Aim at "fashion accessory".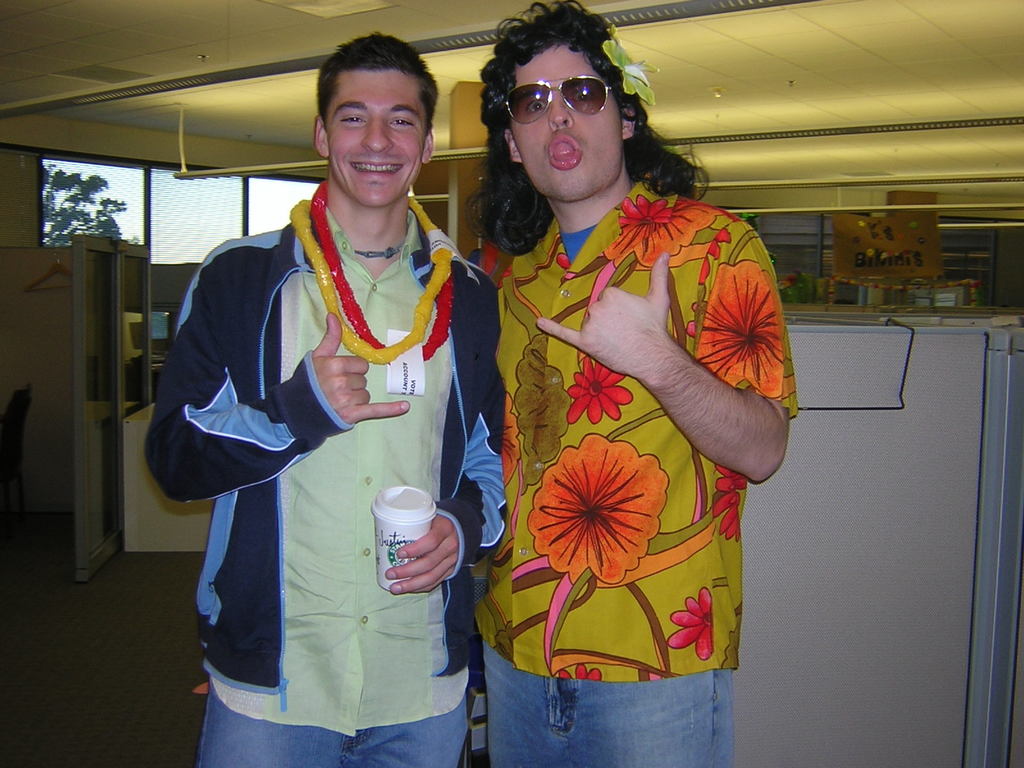
Aimed at {"left": 283, "top": 195, "right": 449, "bottom": 365}.
